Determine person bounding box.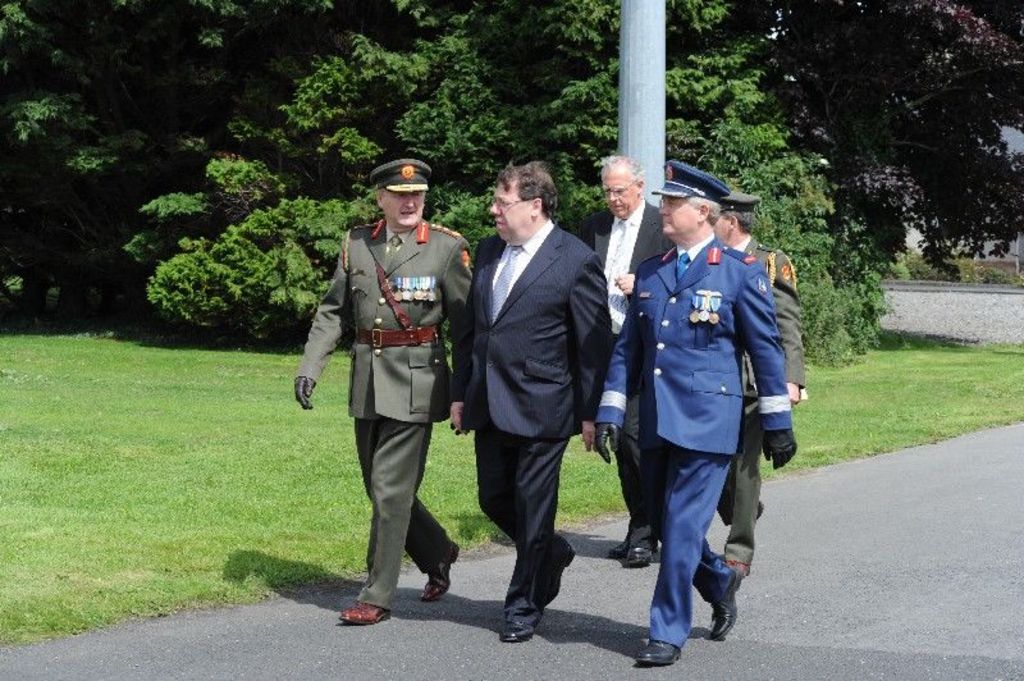
Determined: [left=595, top=159, right=797, bottom=666].
